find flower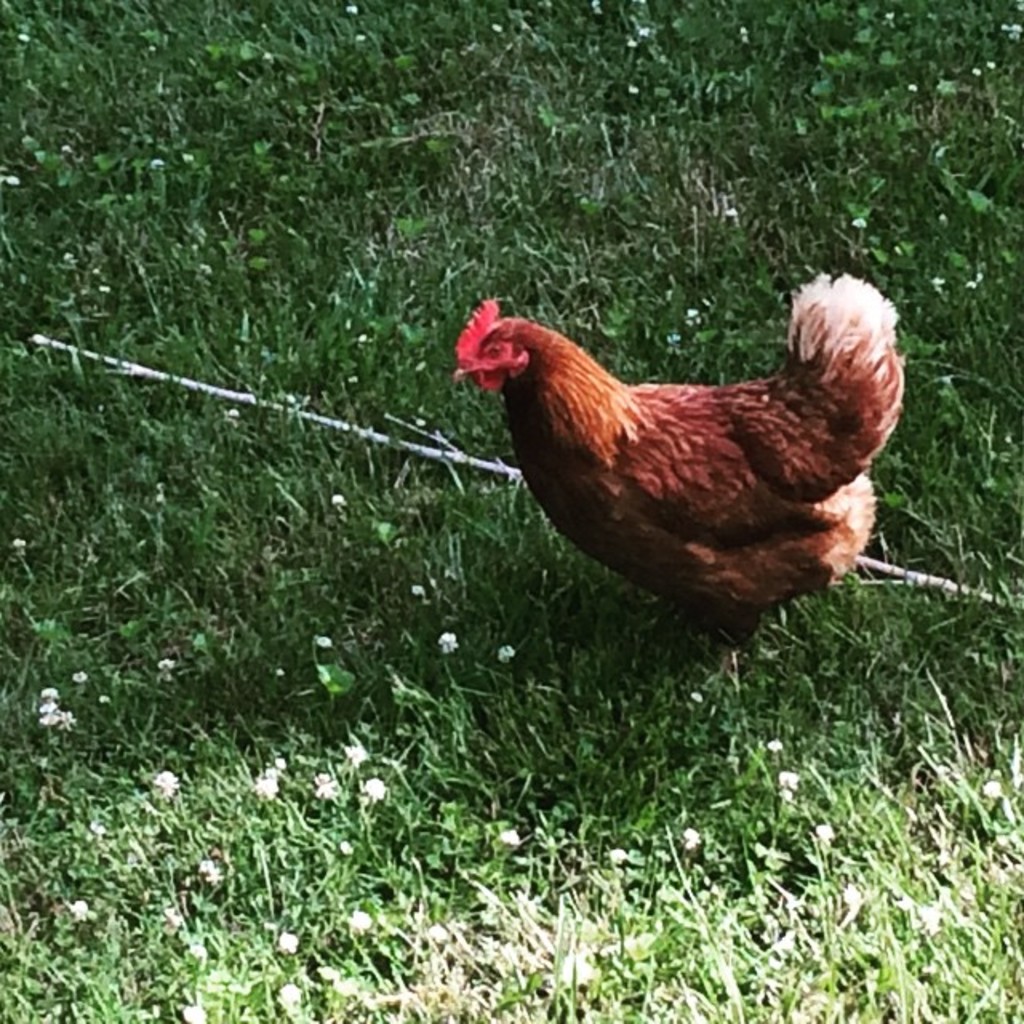
<box>317,778,336,794</box>
